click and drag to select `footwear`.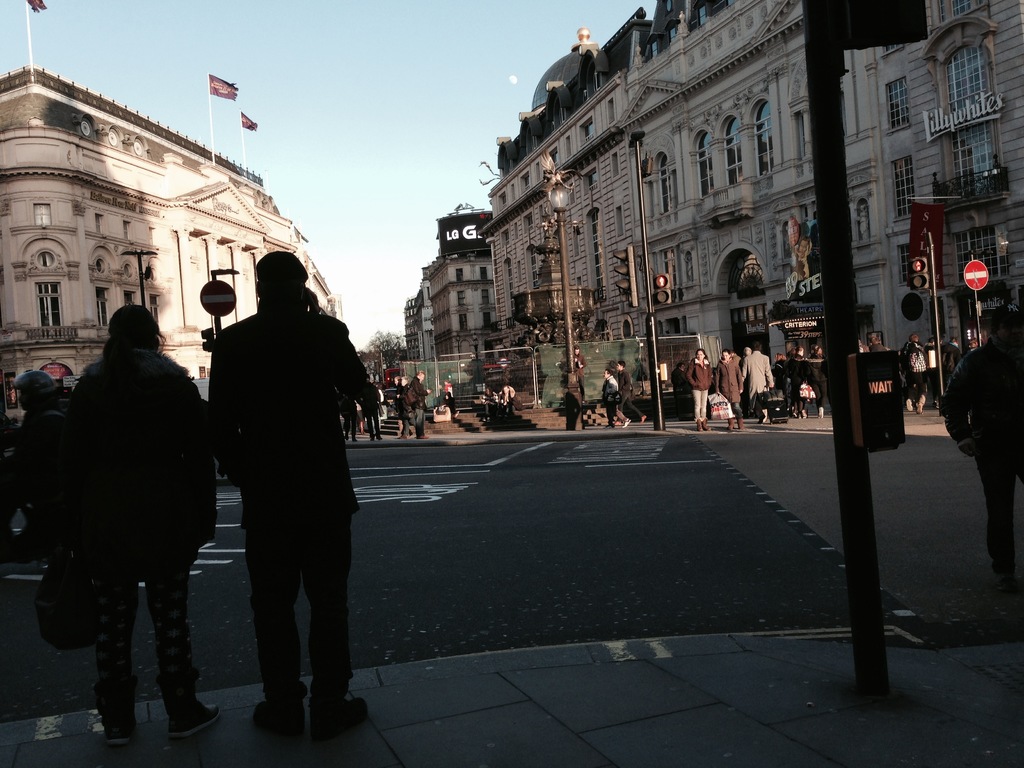
Selection: (250, 700, 305, 739).
